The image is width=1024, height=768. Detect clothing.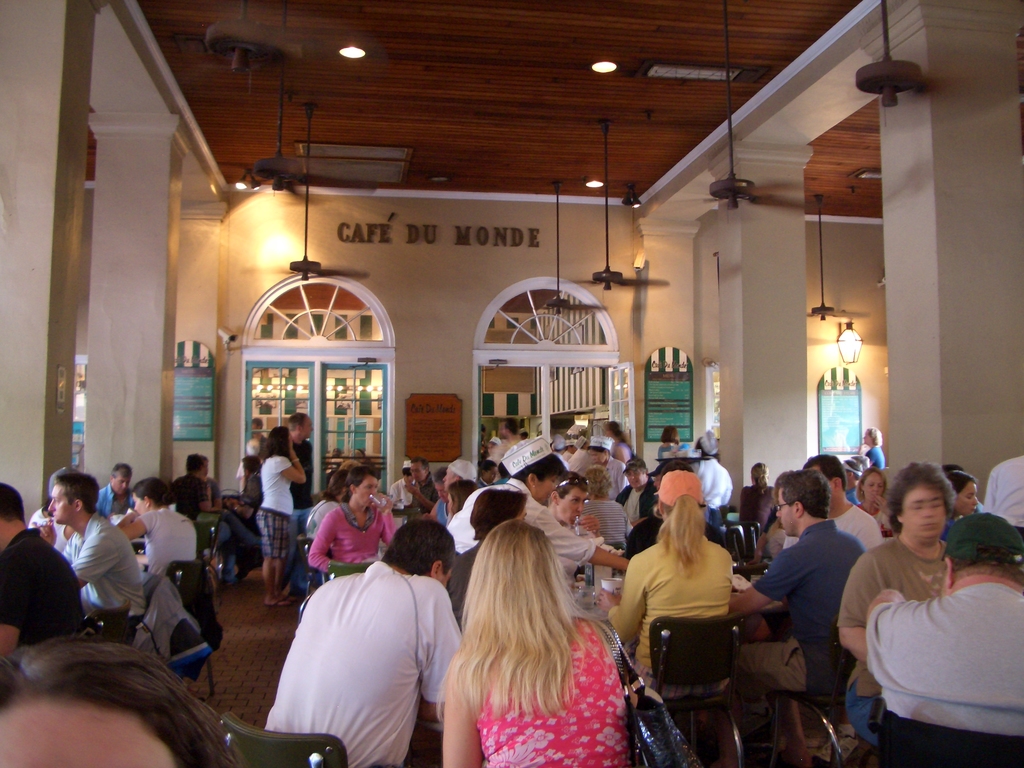
Detection: box(732, 523, 852, 695).
